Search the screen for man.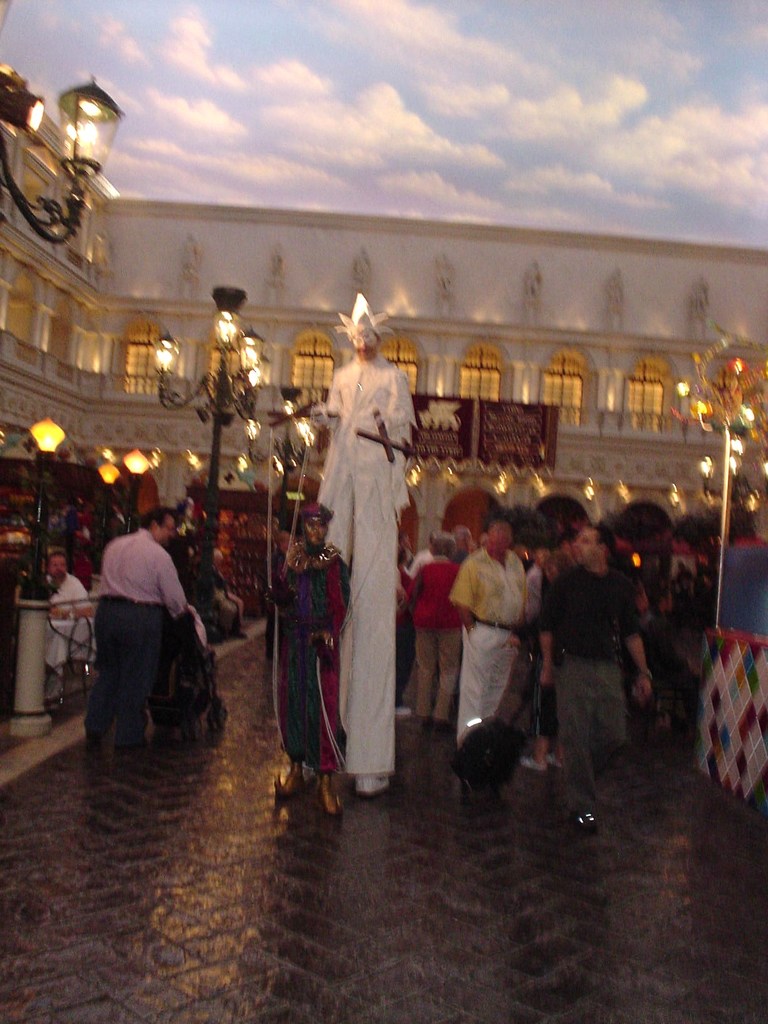
Found at (36, 548, 86, 704).
